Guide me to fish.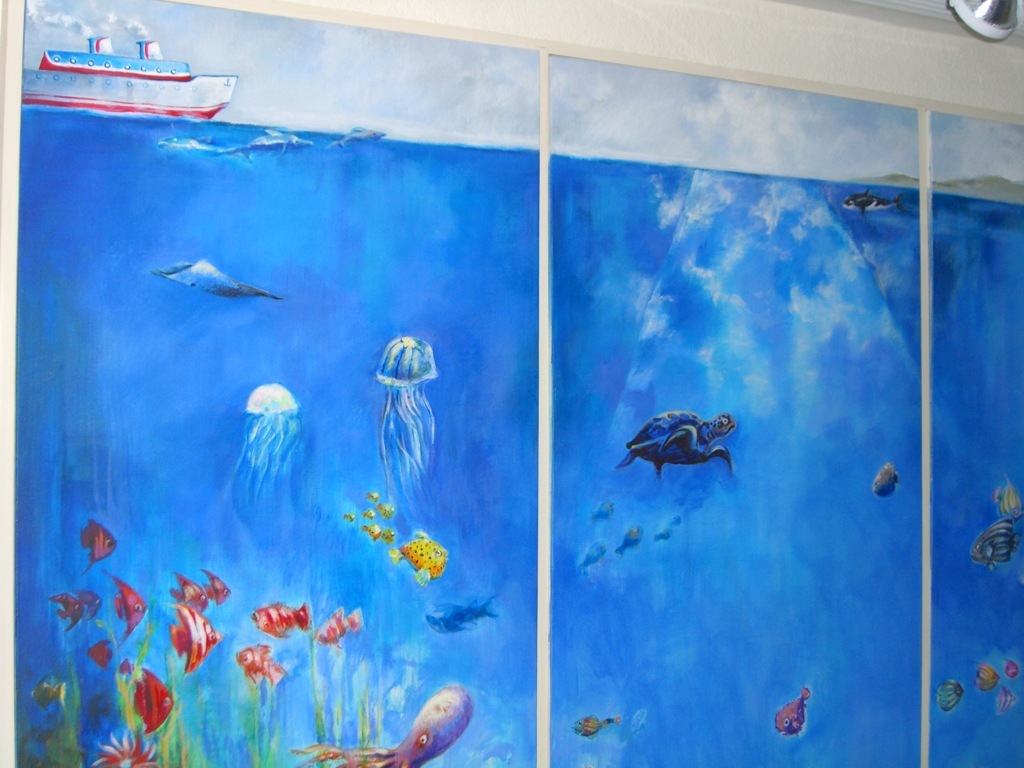
Guidance: Rect(28, 669, 61, 708).
